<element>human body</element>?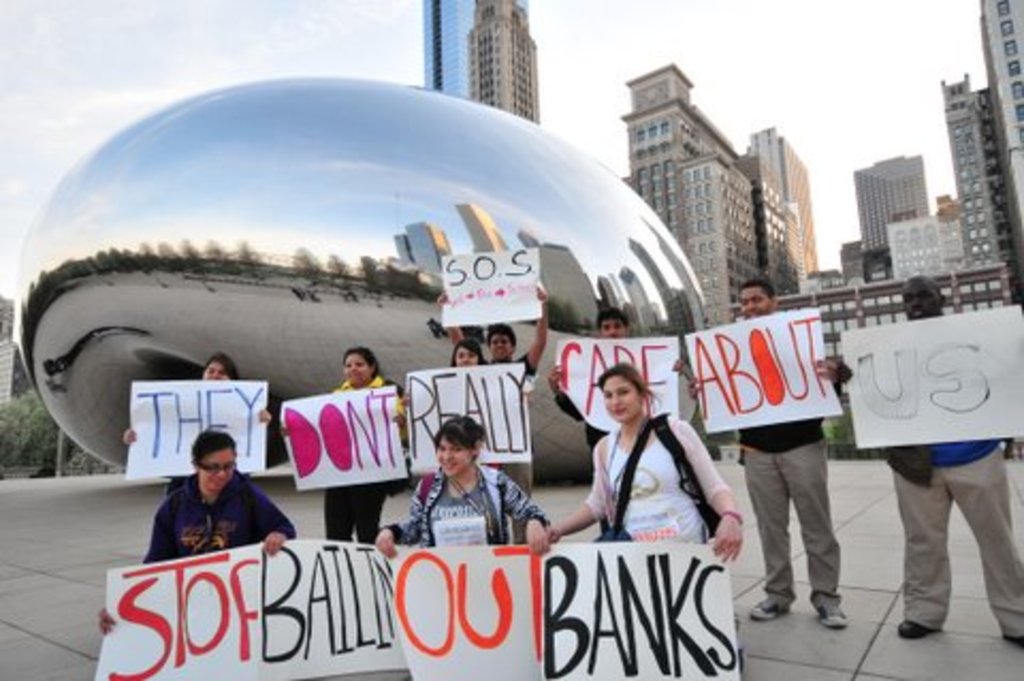
<bbox>561, 367, 740, 585</bbox>
